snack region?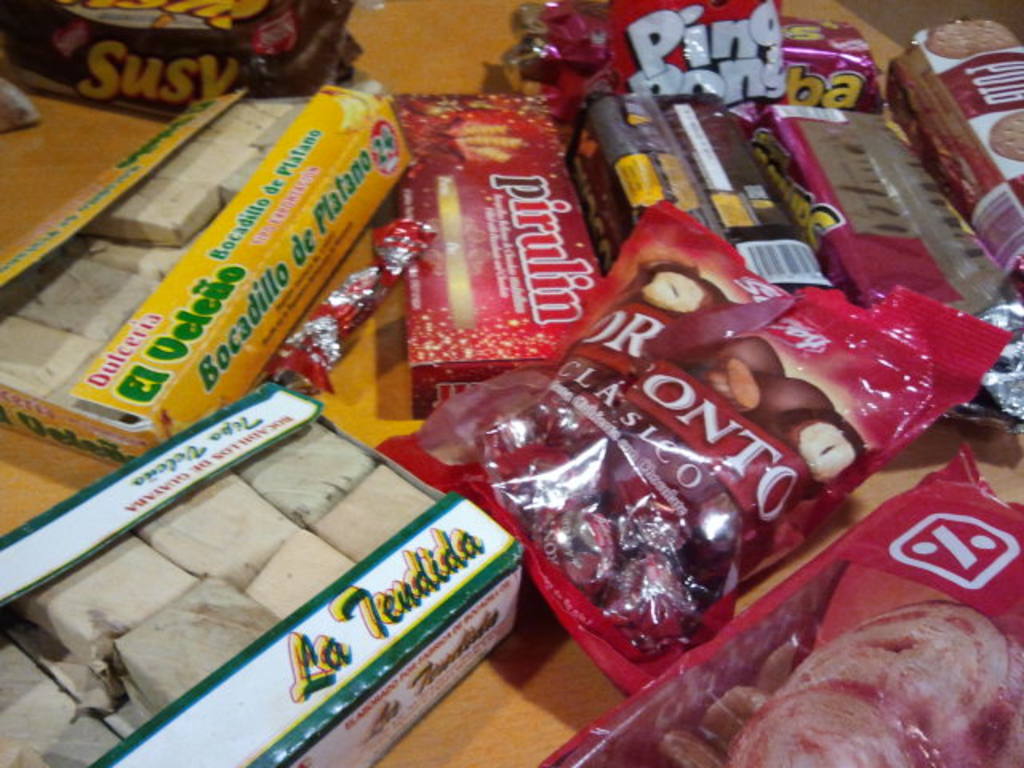
(left=0, top=421, right=432, bottom=766)
